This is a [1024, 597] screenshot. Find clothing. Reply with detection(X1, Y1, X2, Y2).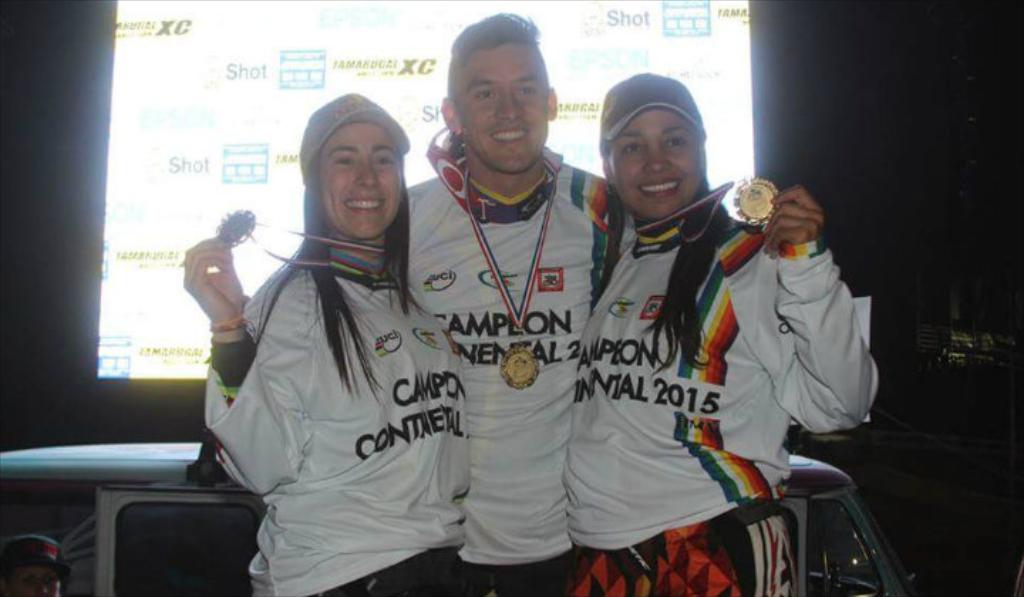
detection(189, 168, 492, 566).
